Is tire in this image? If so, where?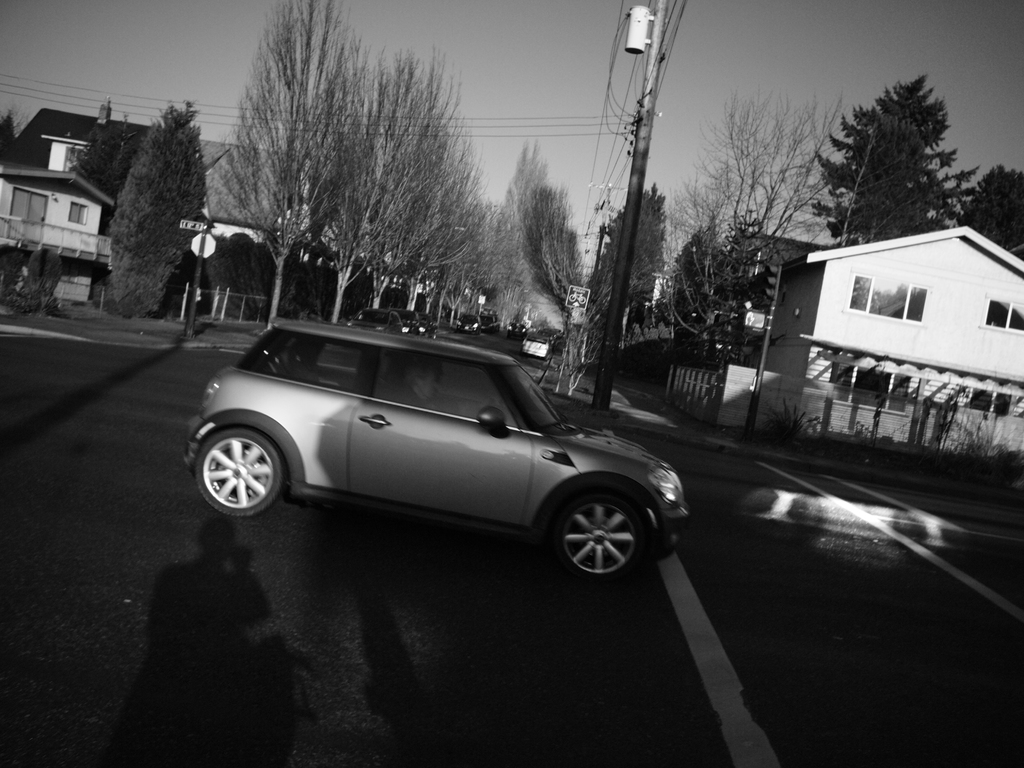
Yes, at bbox=(193, 426, 281, 515).
